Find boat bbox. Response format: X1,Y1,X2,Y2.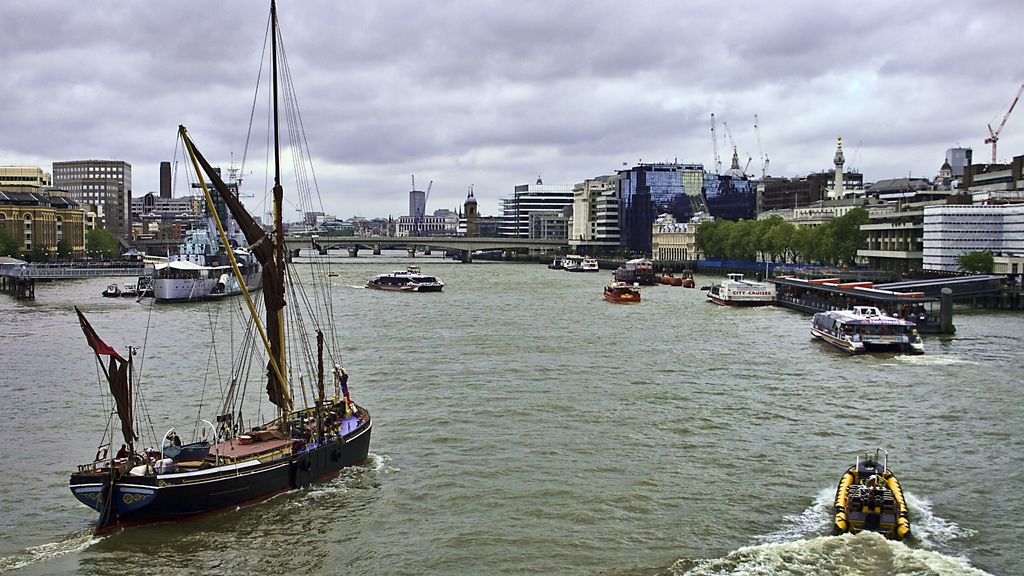
552,258,562,267.
